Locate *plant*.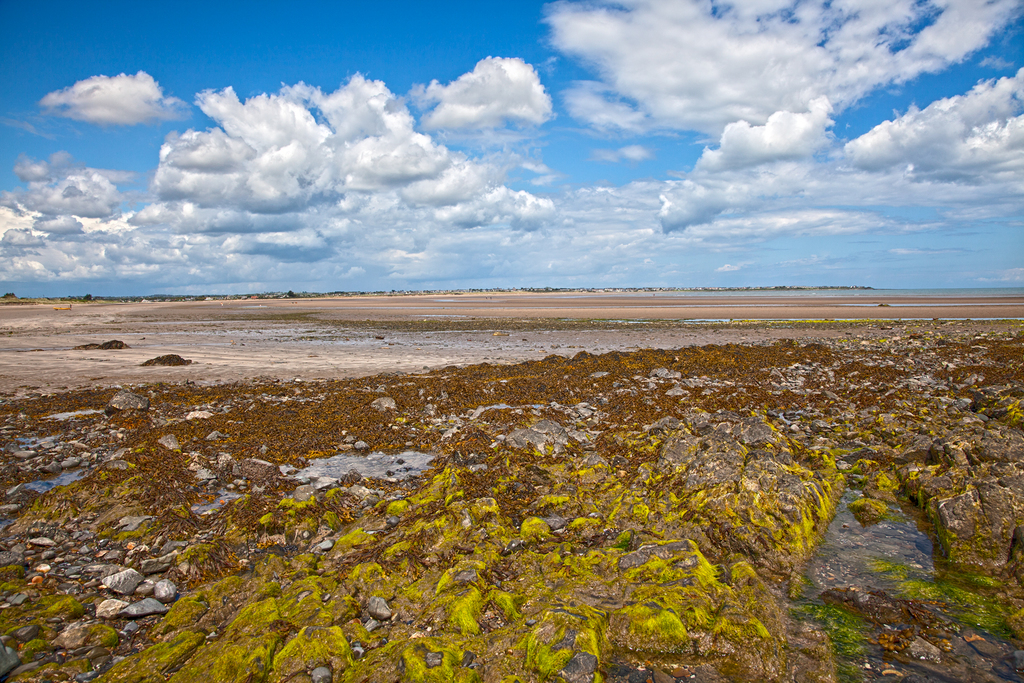
Bounding box: box=[786, 580, 857, 682].
